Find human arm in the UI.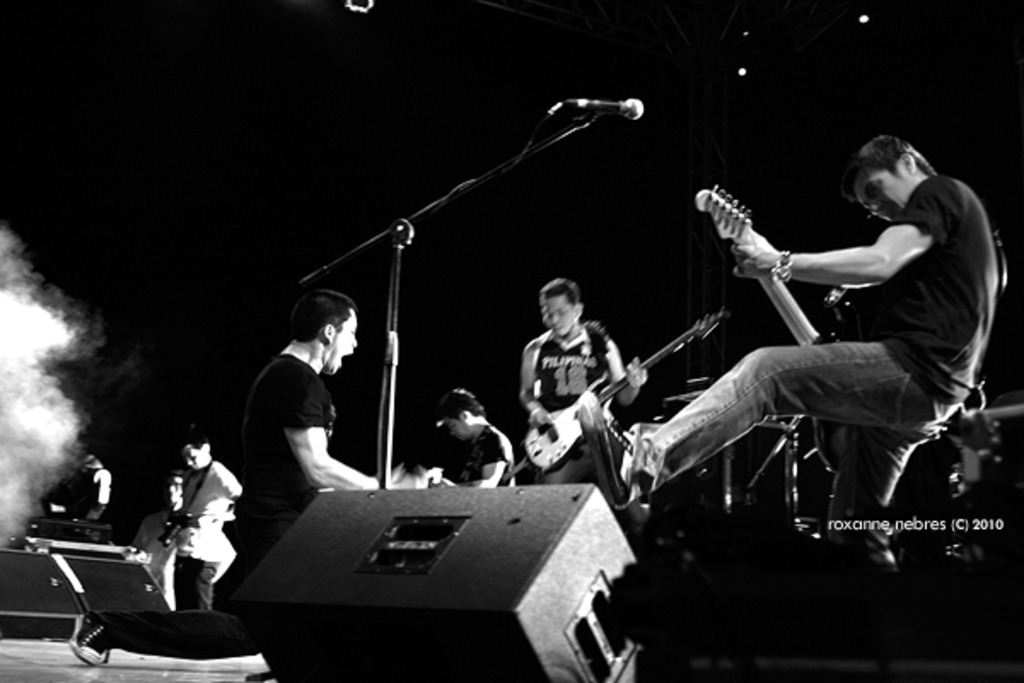
UI element at {"x1": 720, "y1": 207, "x2": 951, "y2": 333}.
